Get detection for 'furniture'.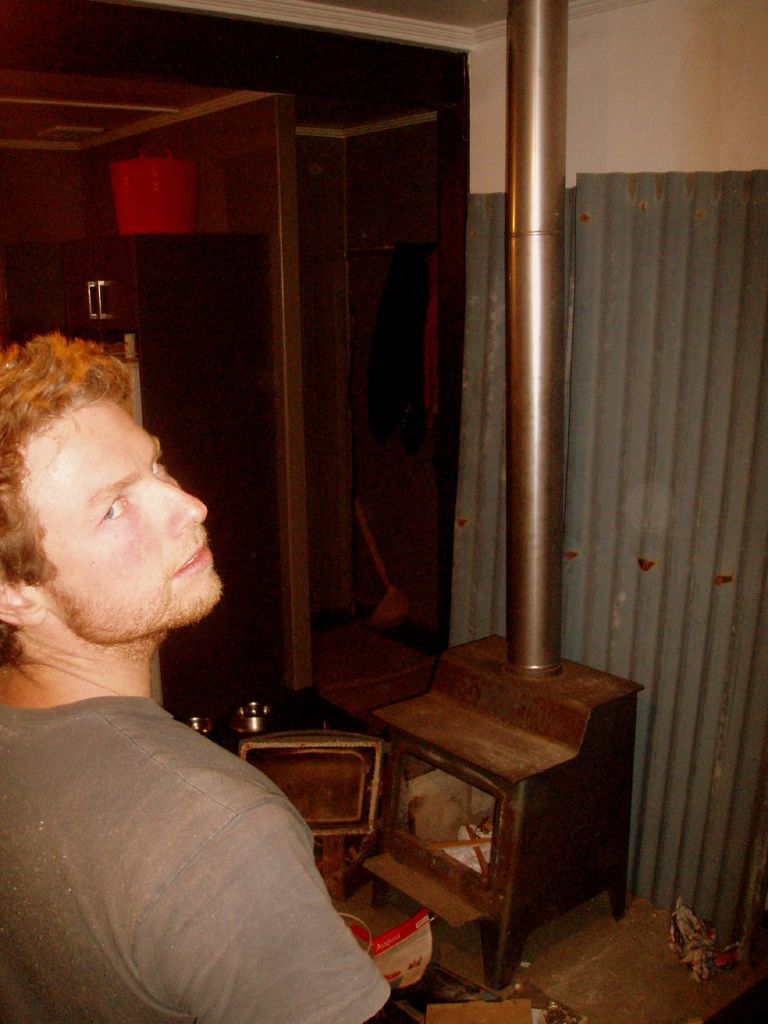
Detection: [364,633,646,990].
